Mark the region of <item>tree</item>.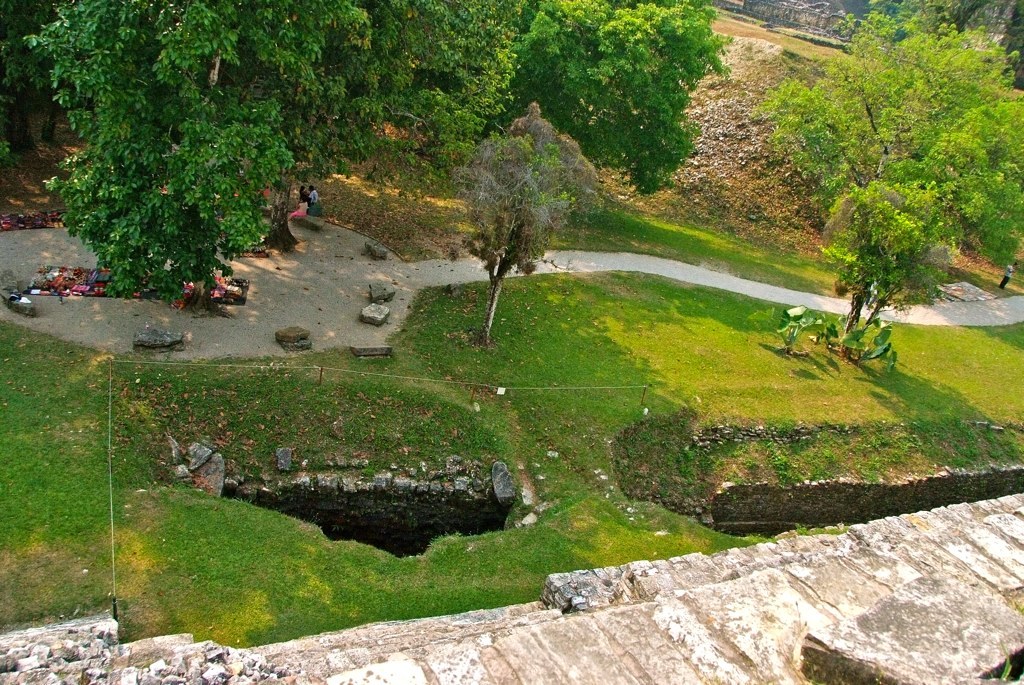
Region: bbox(899, 0, 1023, 83).
